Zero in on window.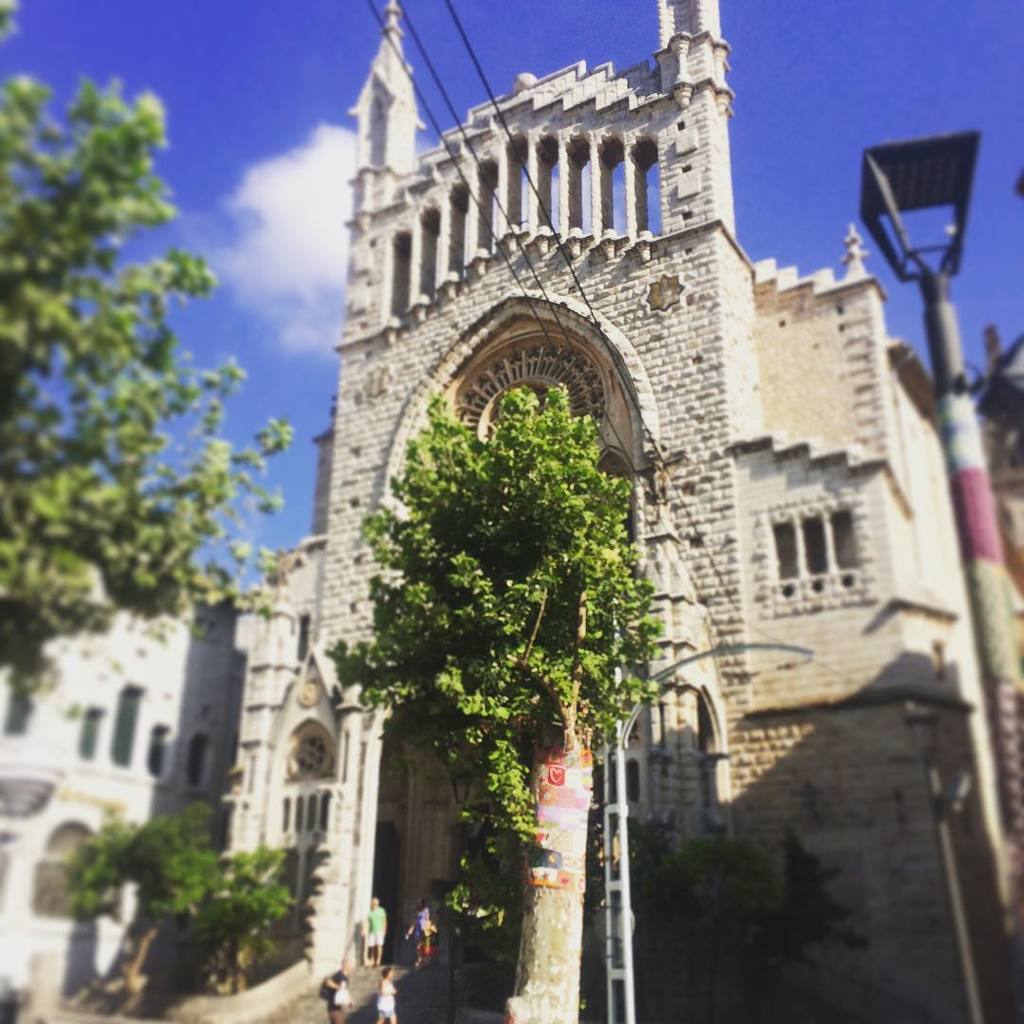
Zeroed in: bbox=[279, 783, 342, 845].
